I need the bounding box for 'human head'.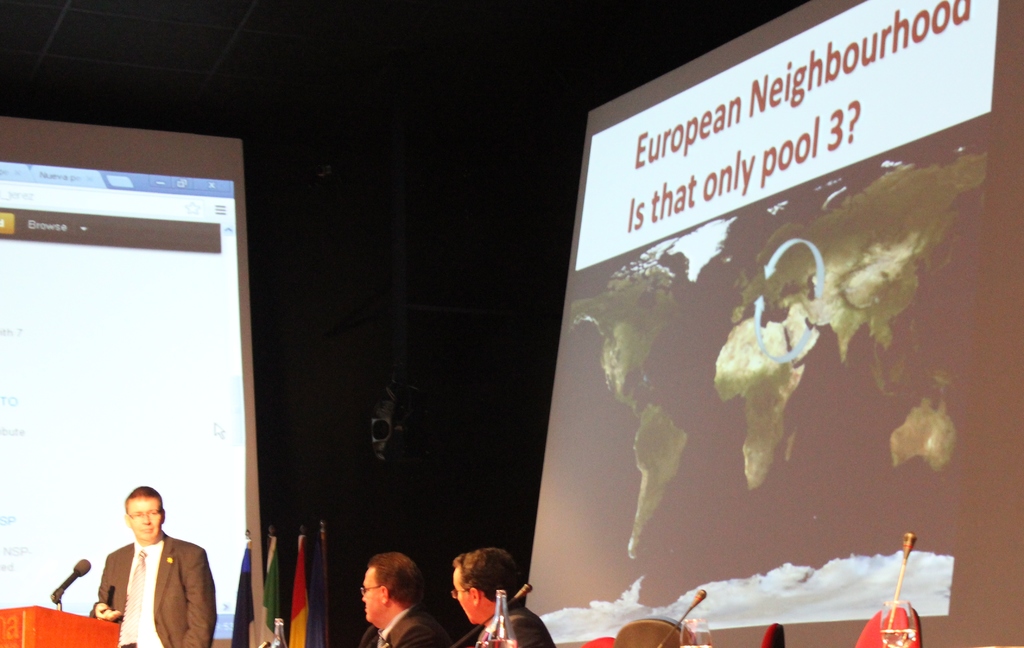
Here it is: 437, 559, 522, 626.
